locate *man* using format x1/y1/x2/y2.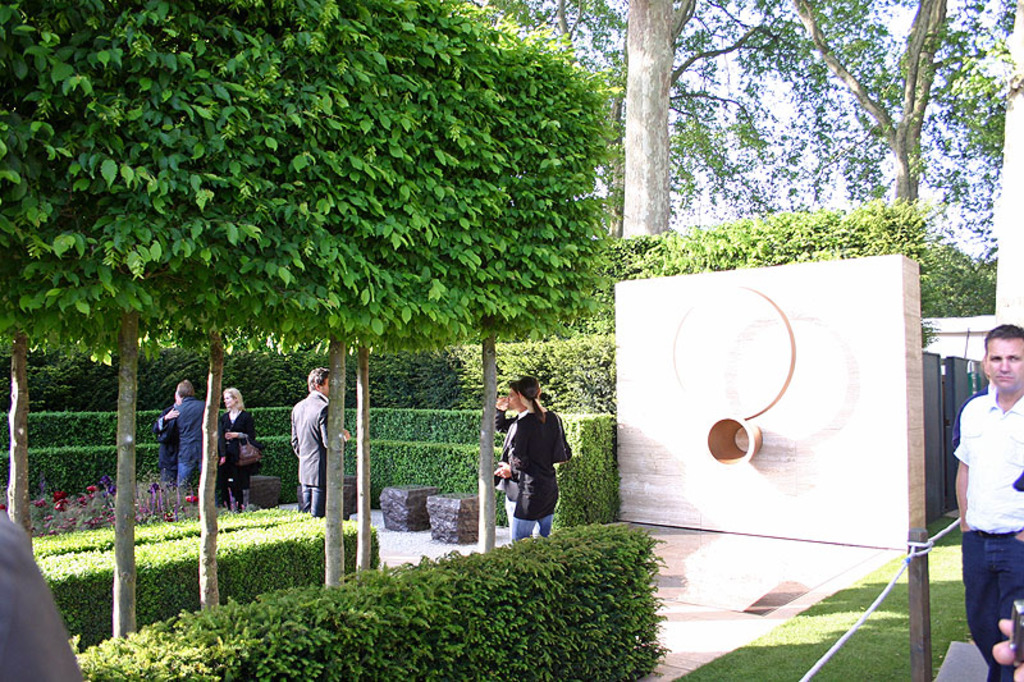
950/324/1023/681.
